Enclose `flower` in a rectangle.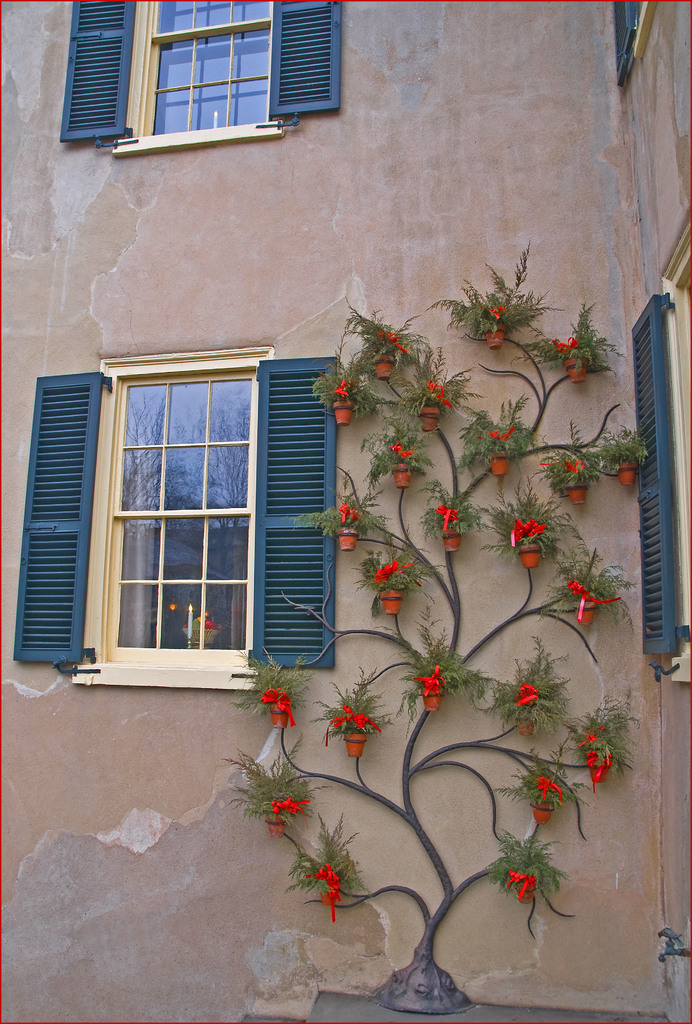
Rect(371, 559, 417, 591).
